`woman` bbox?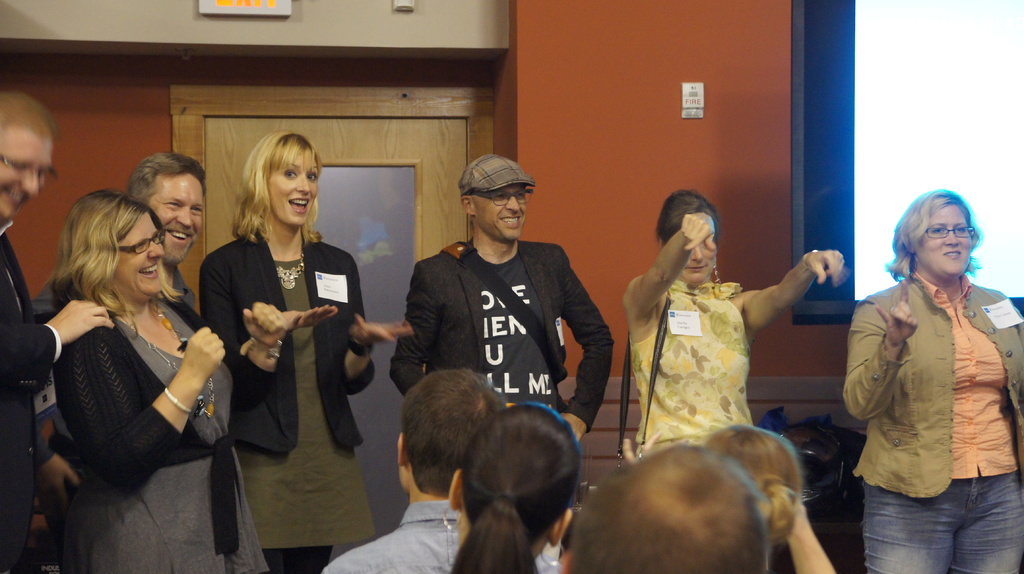
BBox(621, 425, 837, 573)
